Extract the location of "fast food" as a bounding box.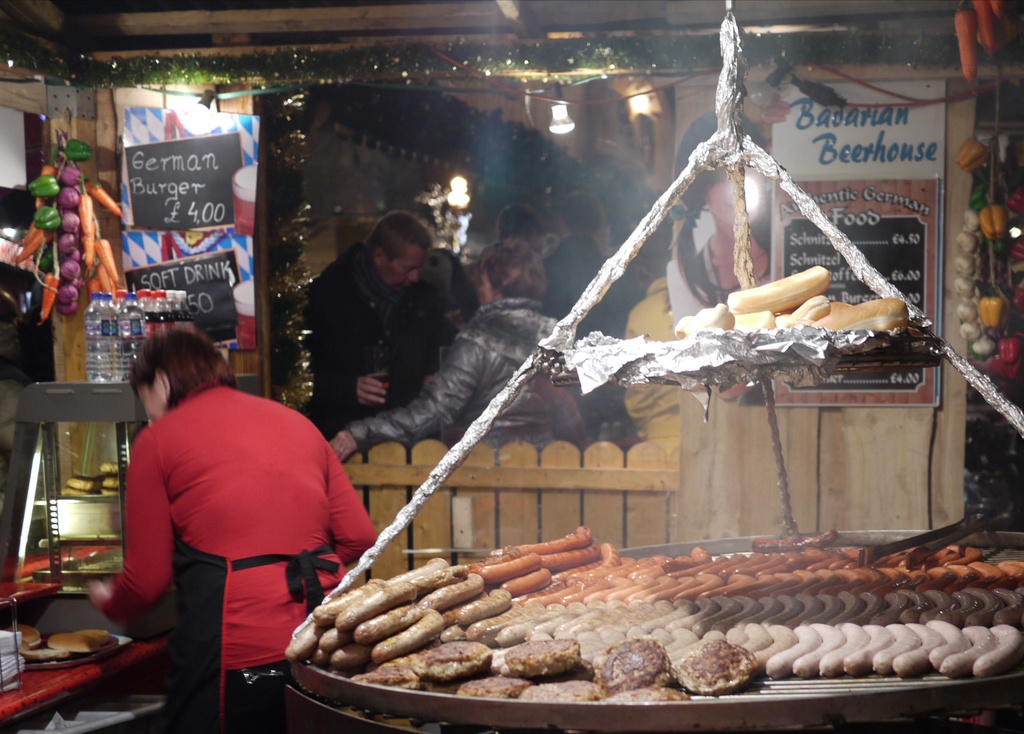
[448,582,523,623].
